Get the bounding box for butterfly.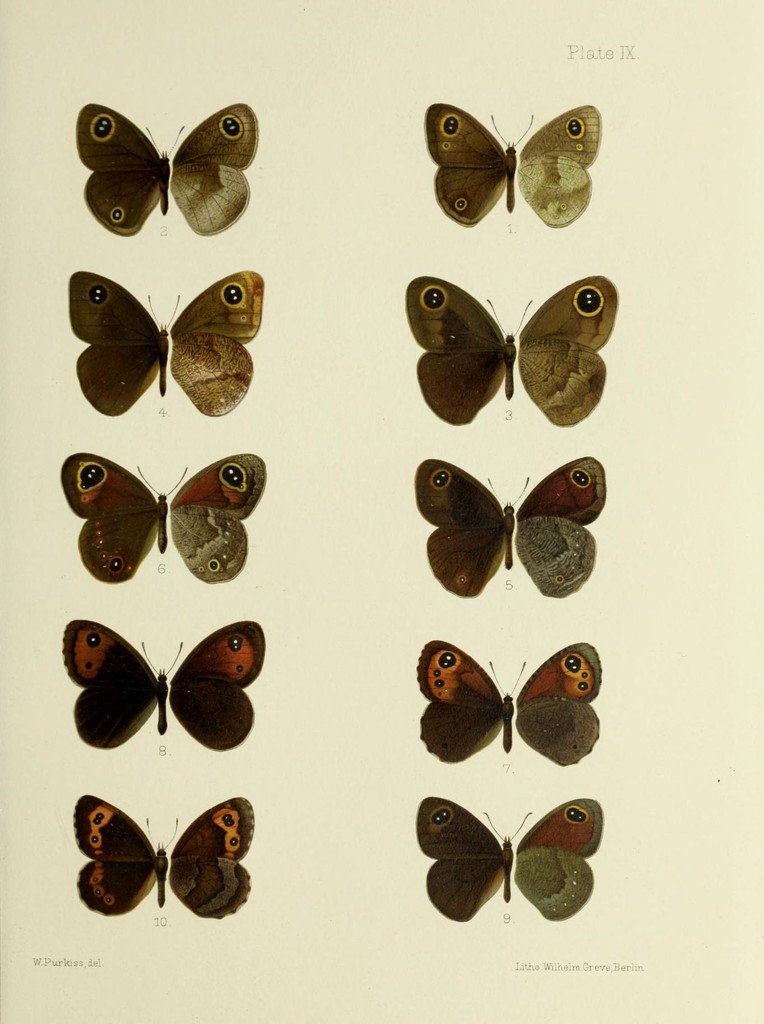
x1=49, y1=447, x2=270, y2=594.
